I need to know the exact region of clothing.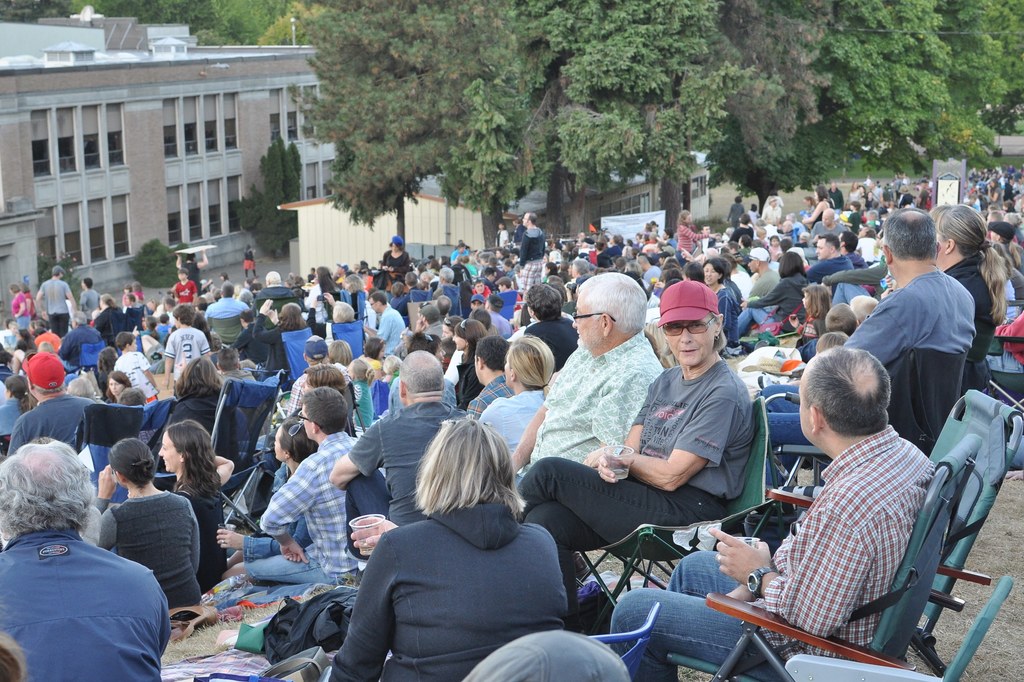
Region: [left=36, top=280, right=70, bottom=335].
